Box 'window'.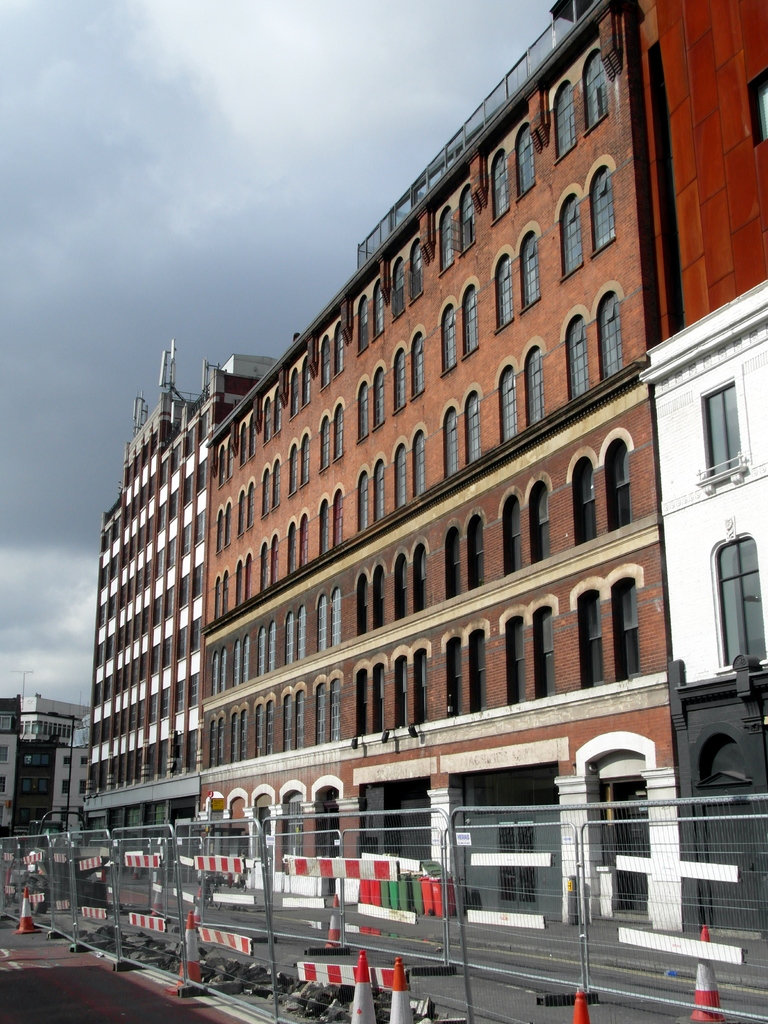
x1=223, y1=646, x2=234, y2=698.
